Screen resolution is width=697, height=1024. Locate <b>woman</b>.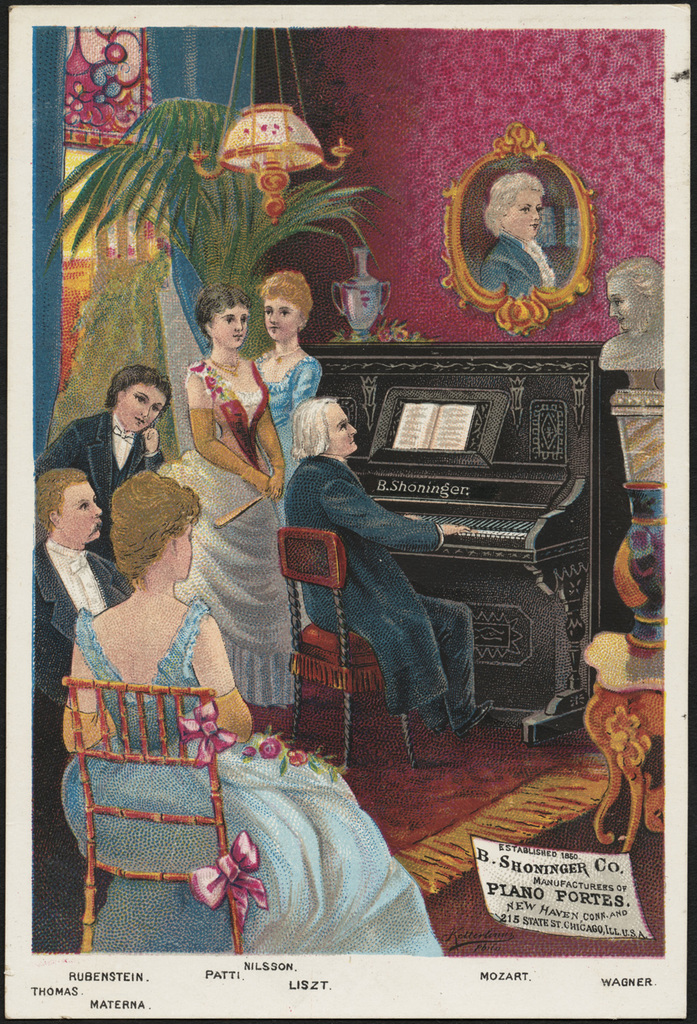
select_region(162, 287, 297, 713).
